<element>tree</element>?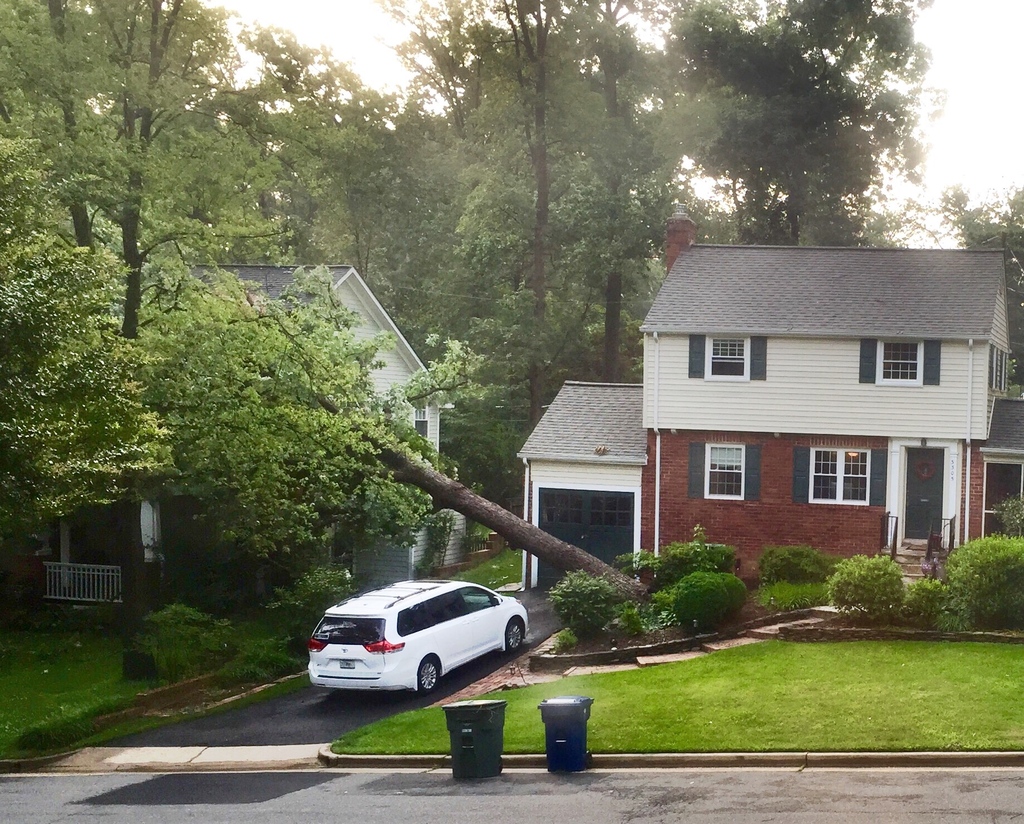
[left=0, top=125, right=182, bottom=528]
